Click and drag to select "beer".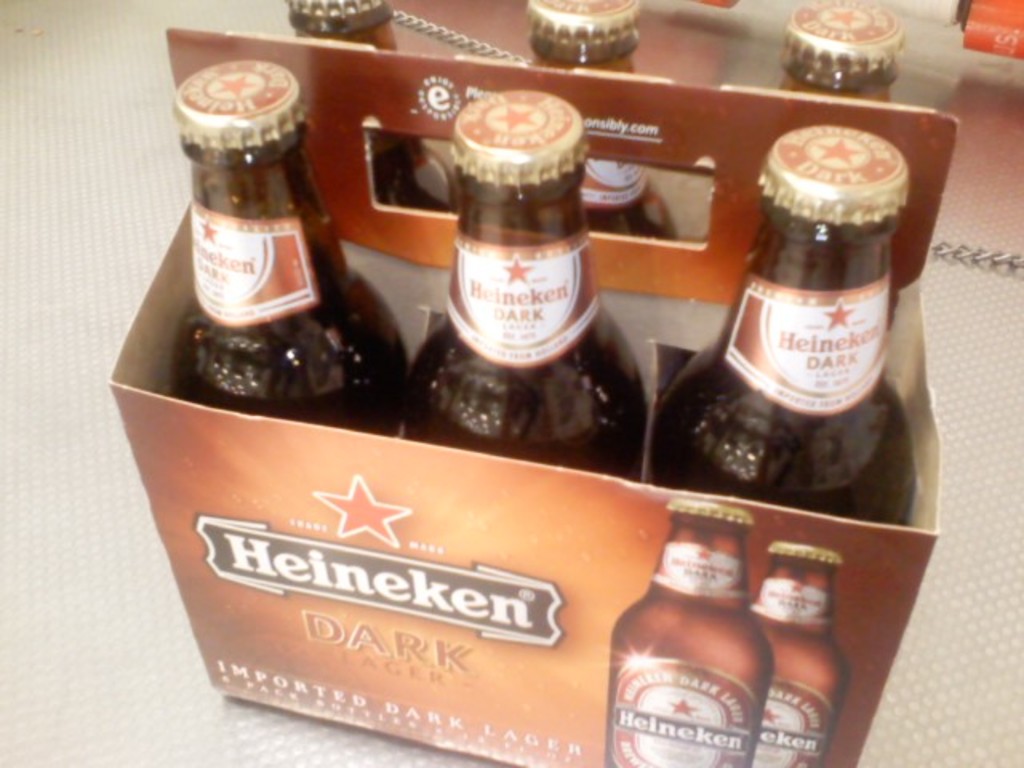
Selection: box=[597, 509, 845, 766].
